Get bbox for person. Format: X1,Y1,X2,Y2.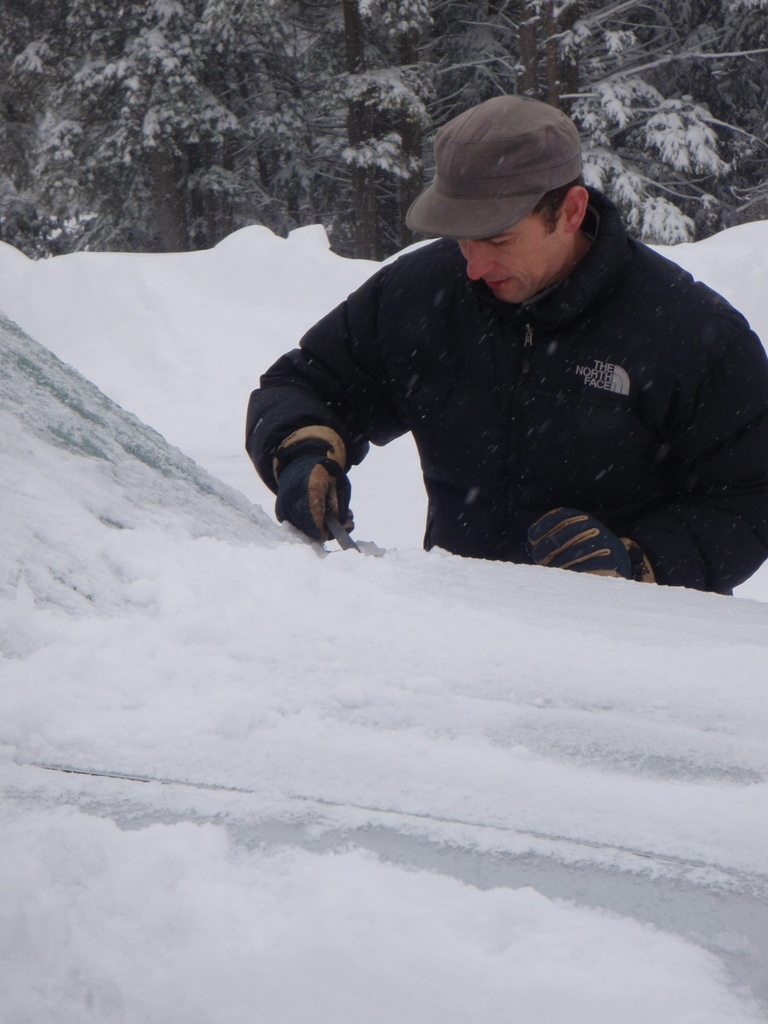
271,94,759,594.
